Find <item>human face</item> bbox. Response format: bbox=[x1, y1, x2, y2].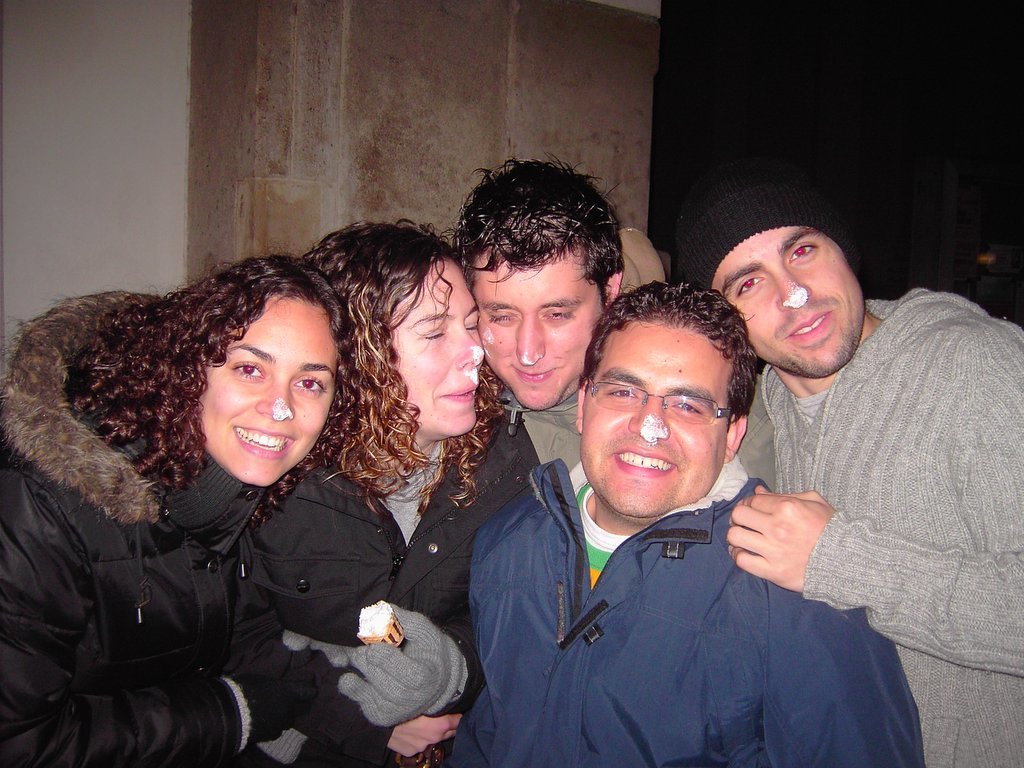
bbox=[725, 241, 851, 367].
